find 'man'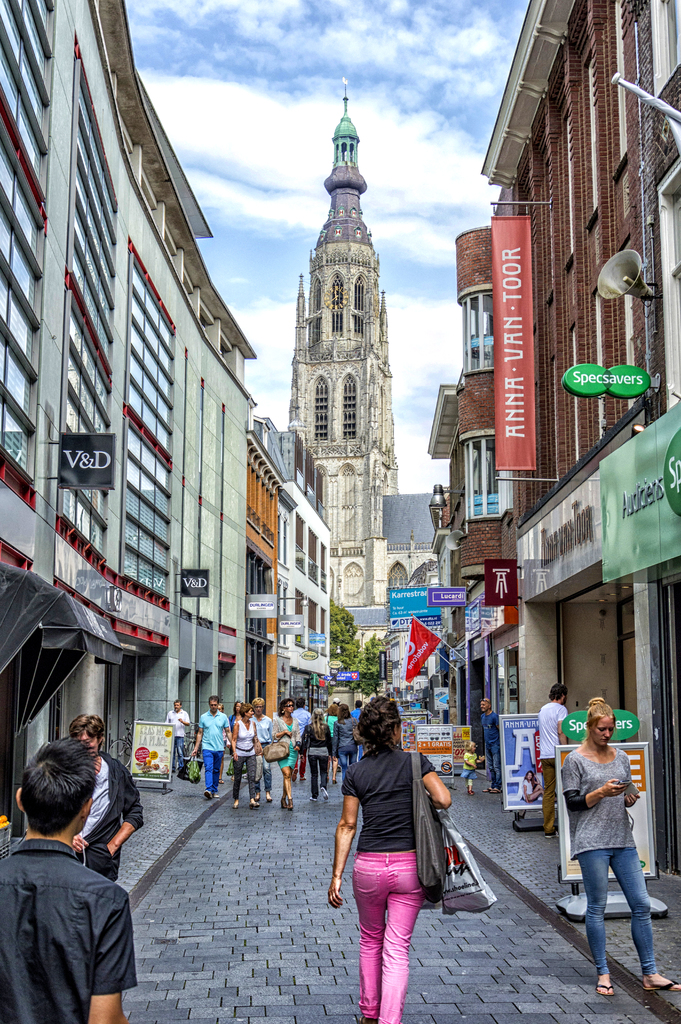
x1=10, y1=755, x2=154, y2=1023
